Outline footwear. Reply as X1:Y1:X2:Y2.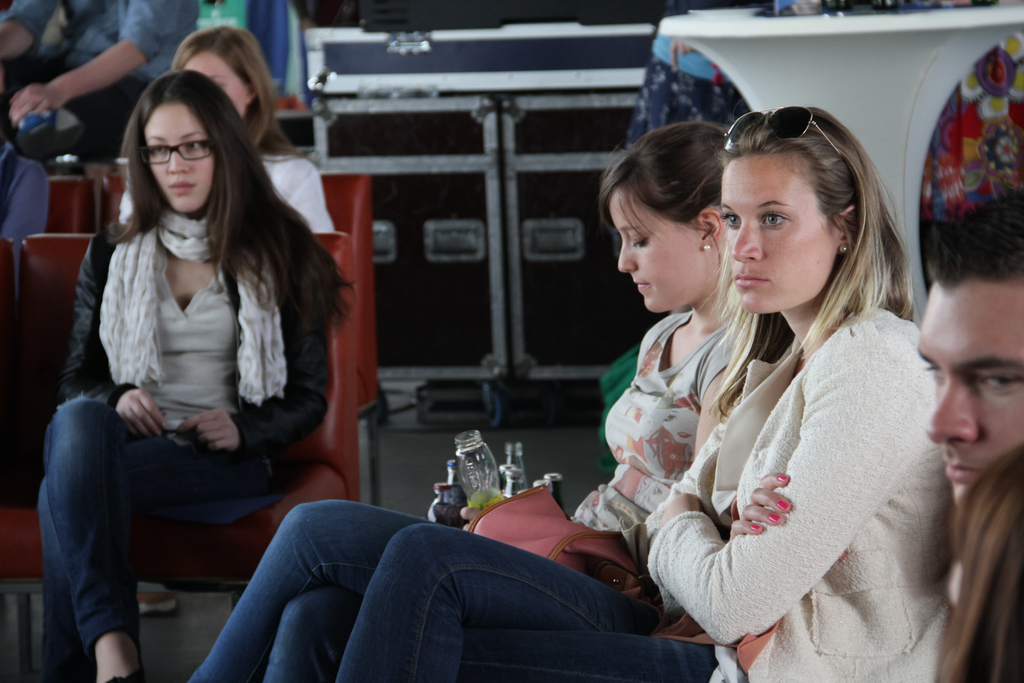
104:641:141:682.
